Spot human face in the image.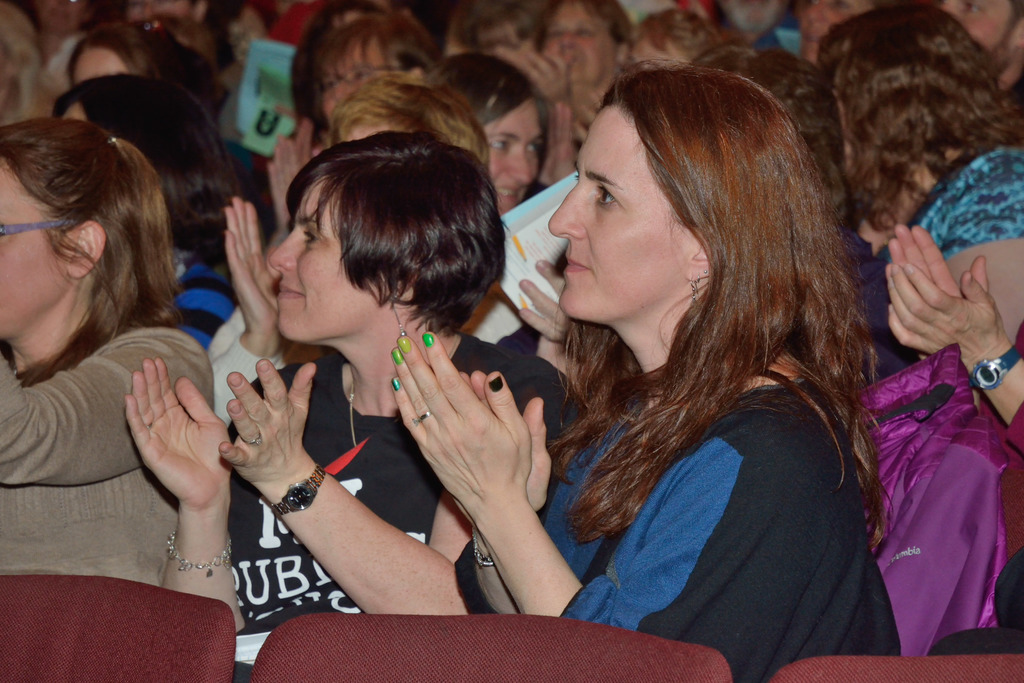
human face found at (x1=0, y1=159, x2=67, y2=342).
